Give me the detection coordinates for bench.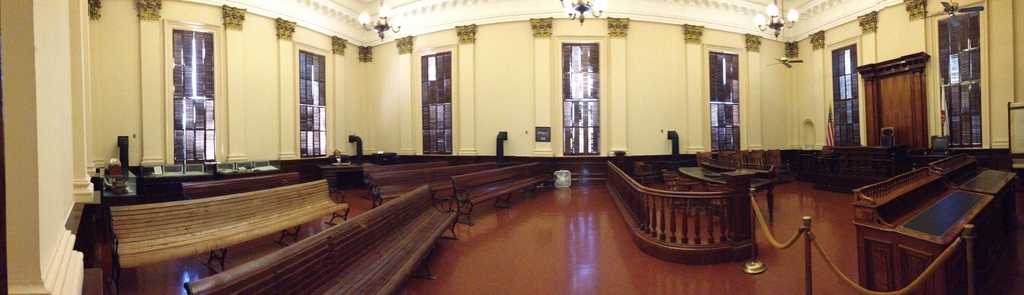
bbox(456, 154, 558, 221).
